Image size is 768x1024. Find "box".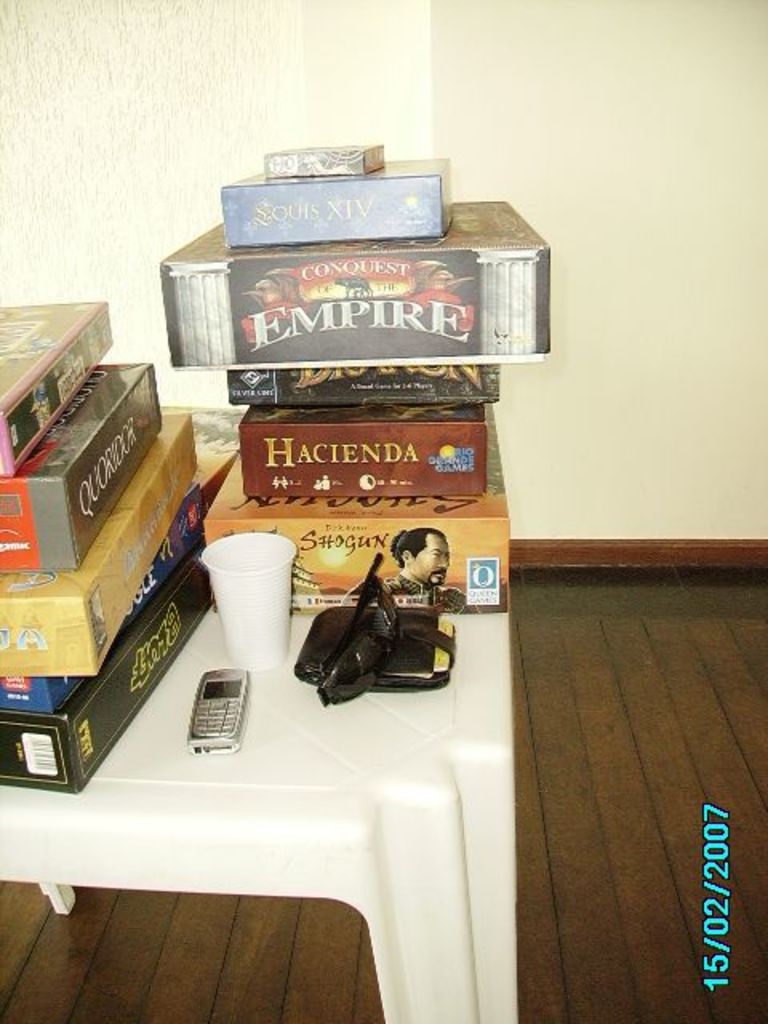
(0, 290, 118, 483).
